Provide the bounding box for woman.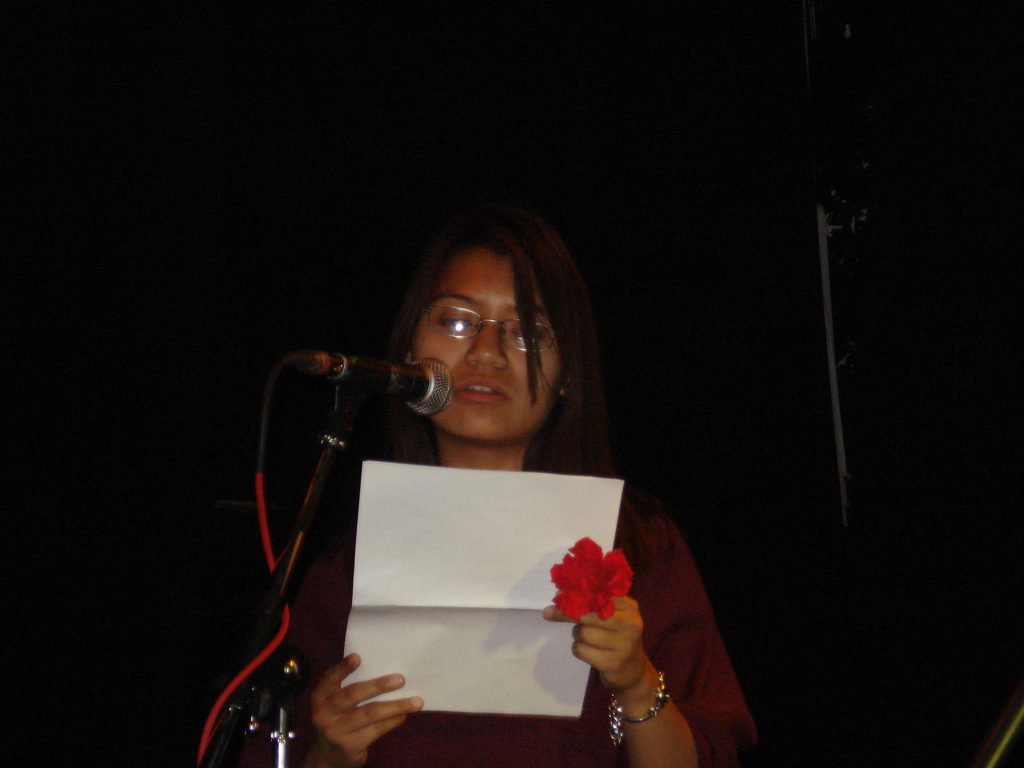
<box>243,166,737,767</box>.
